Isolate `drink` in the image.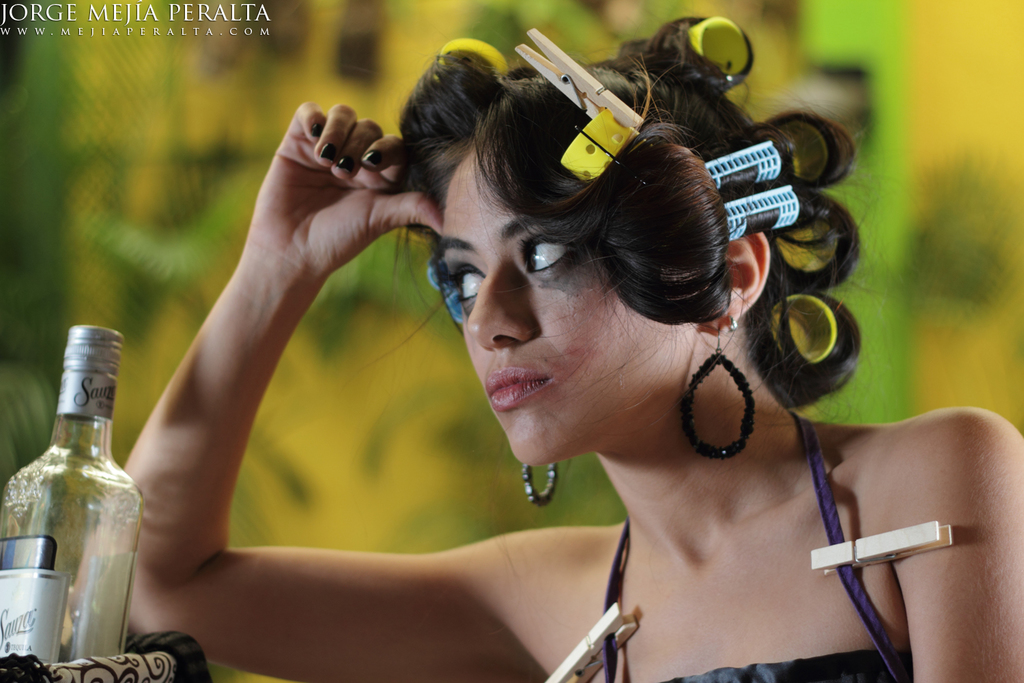
Isolated region: {"left": 18, "top": 328, "right": 141, "bottom": 676}.
